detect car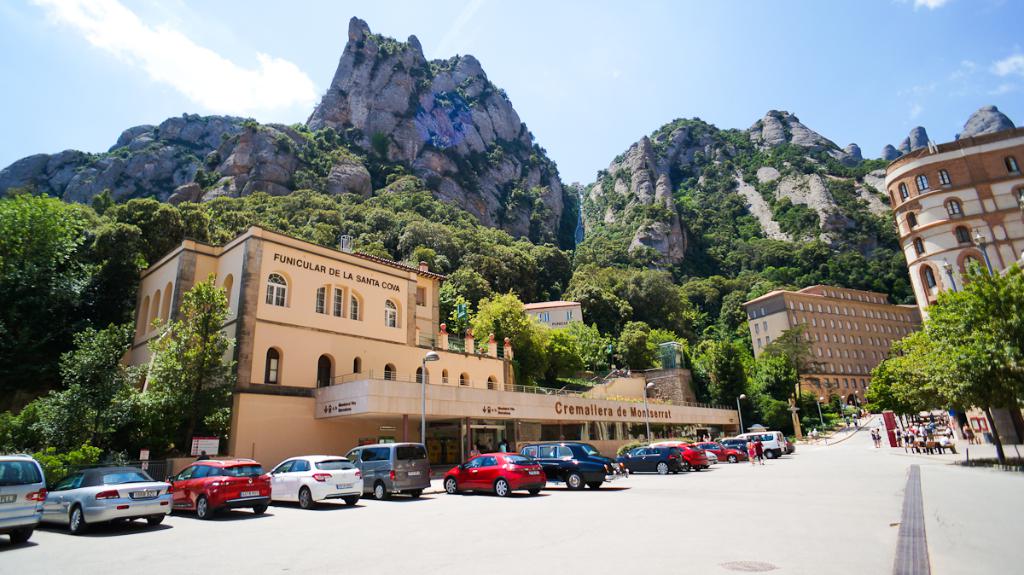
pyautogui.locateOnScreen(680, 444, 708, 465)
